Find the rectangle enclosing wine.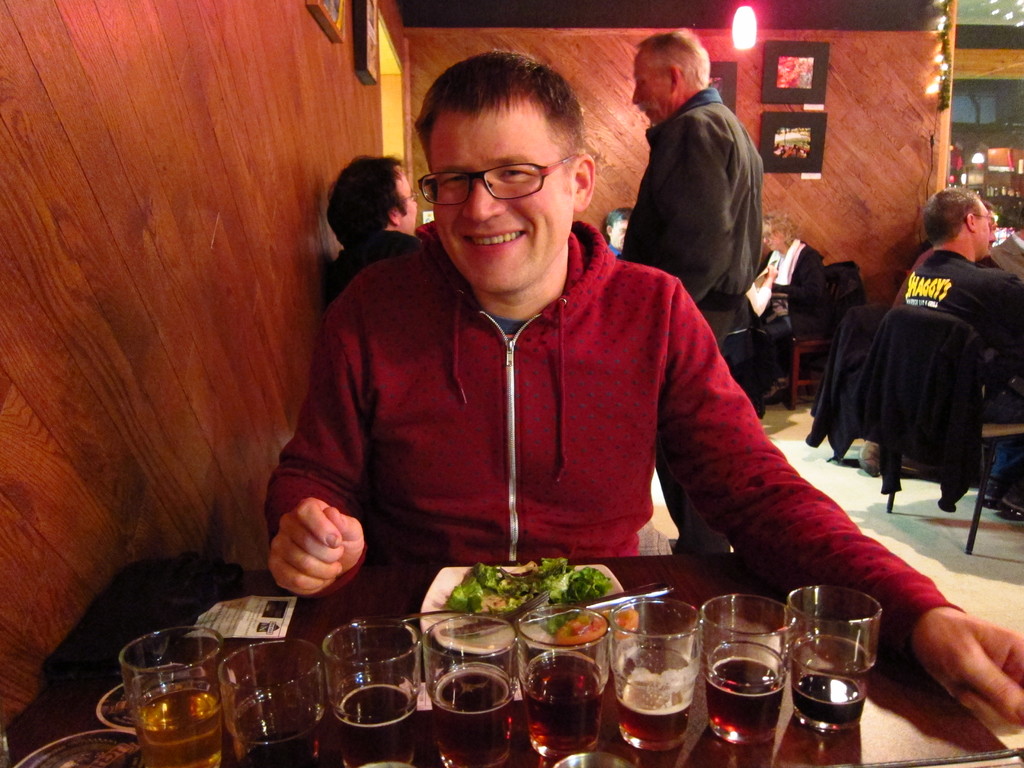
x1=516 y1=651 x2=604 y2=761.
